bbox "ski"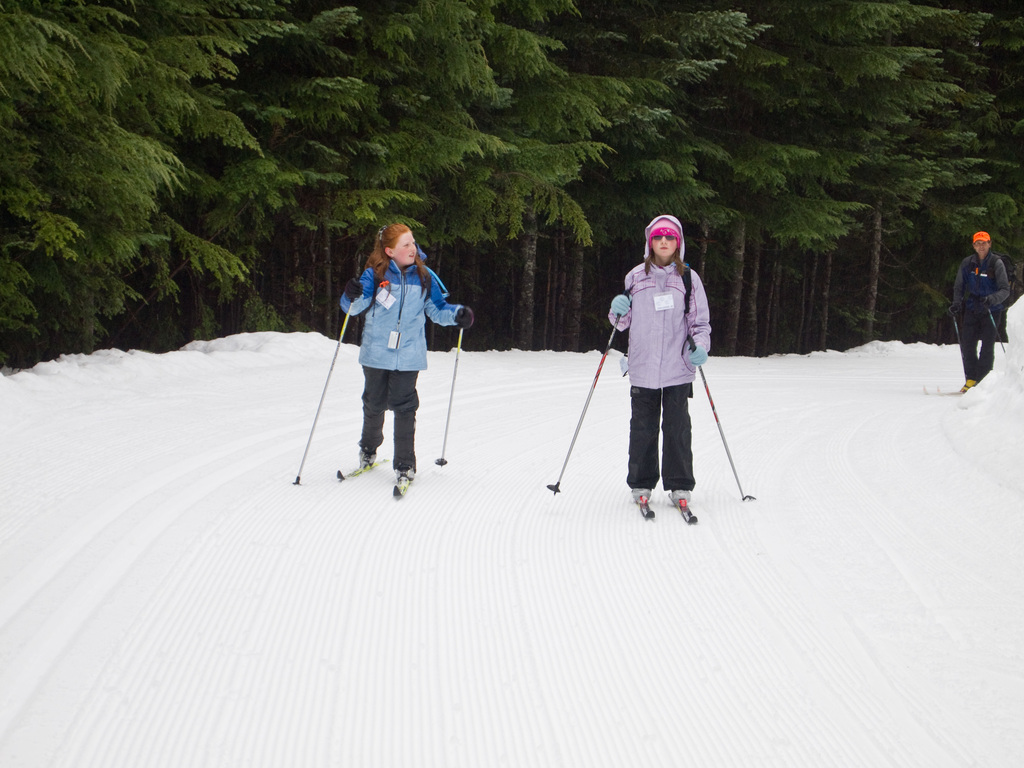
[383,460,426,515]
